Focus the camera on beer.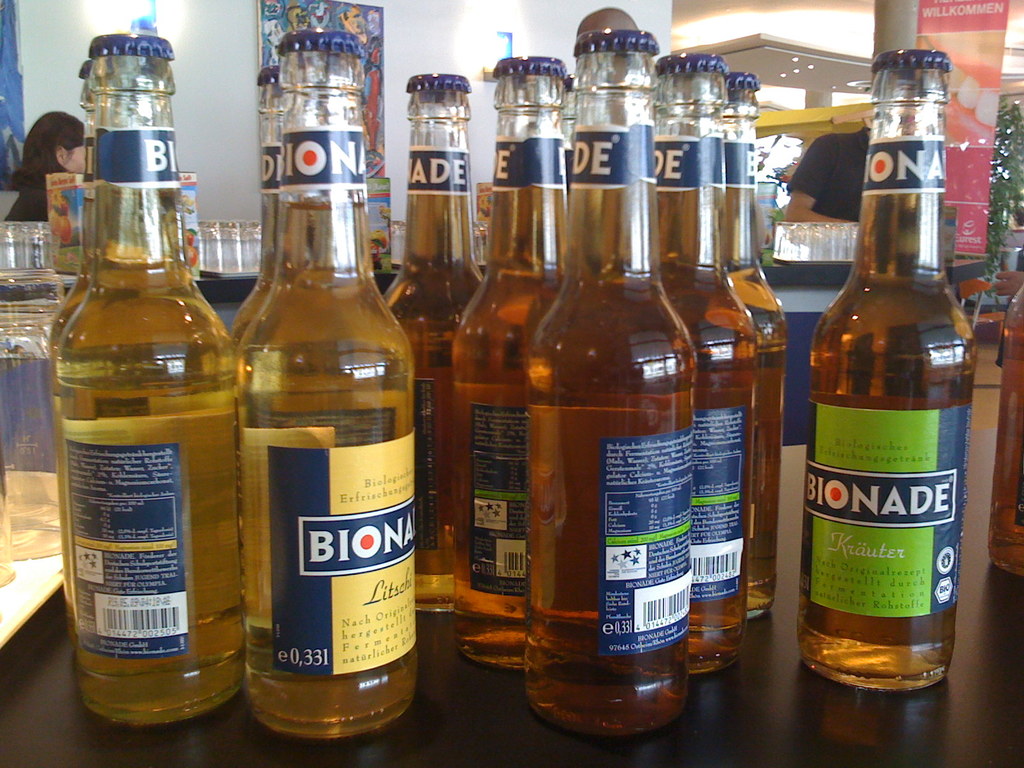
Focus region: detection(510, 23, 715, 756).
